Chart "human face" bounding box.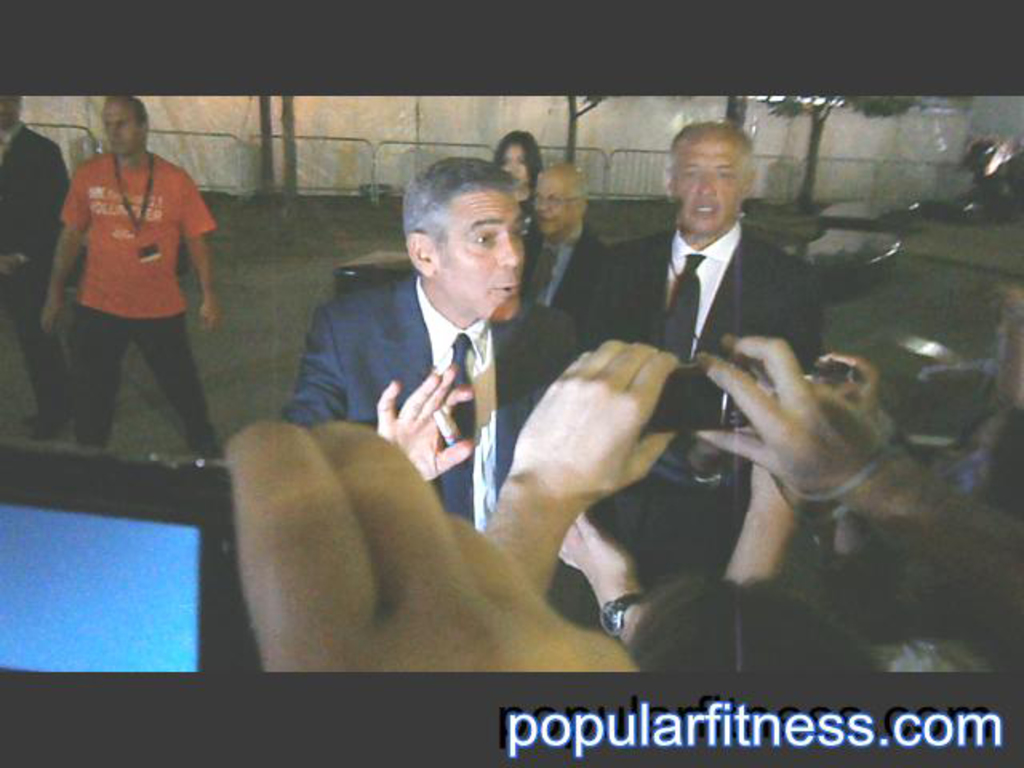
Charted: bbox=(426, 192, 531, 325).
